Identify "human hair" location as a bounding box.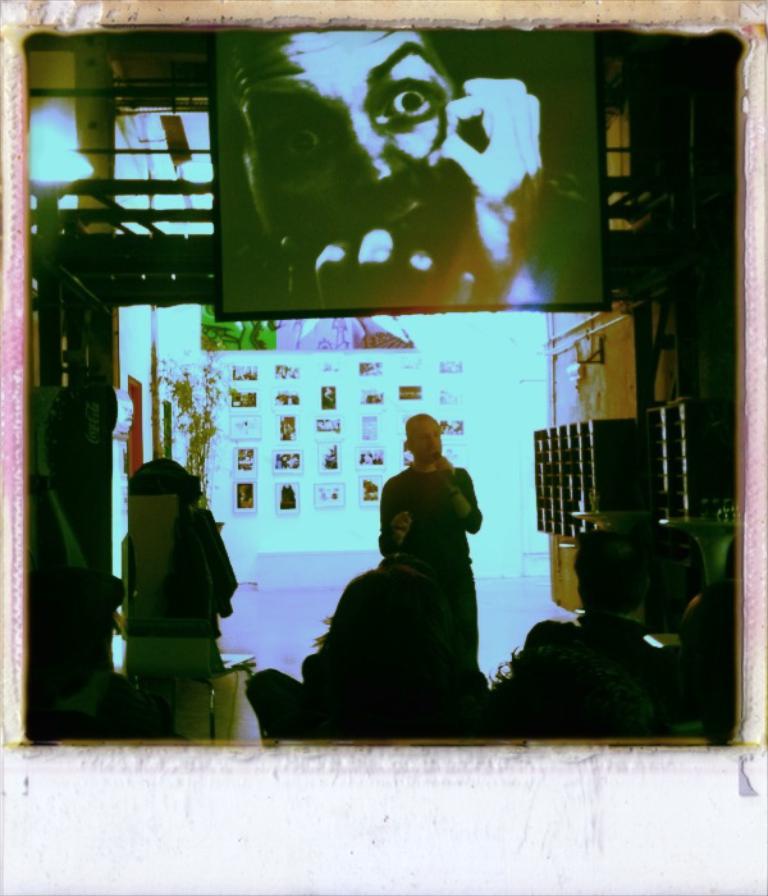
region(129, 460, 200, 509).
